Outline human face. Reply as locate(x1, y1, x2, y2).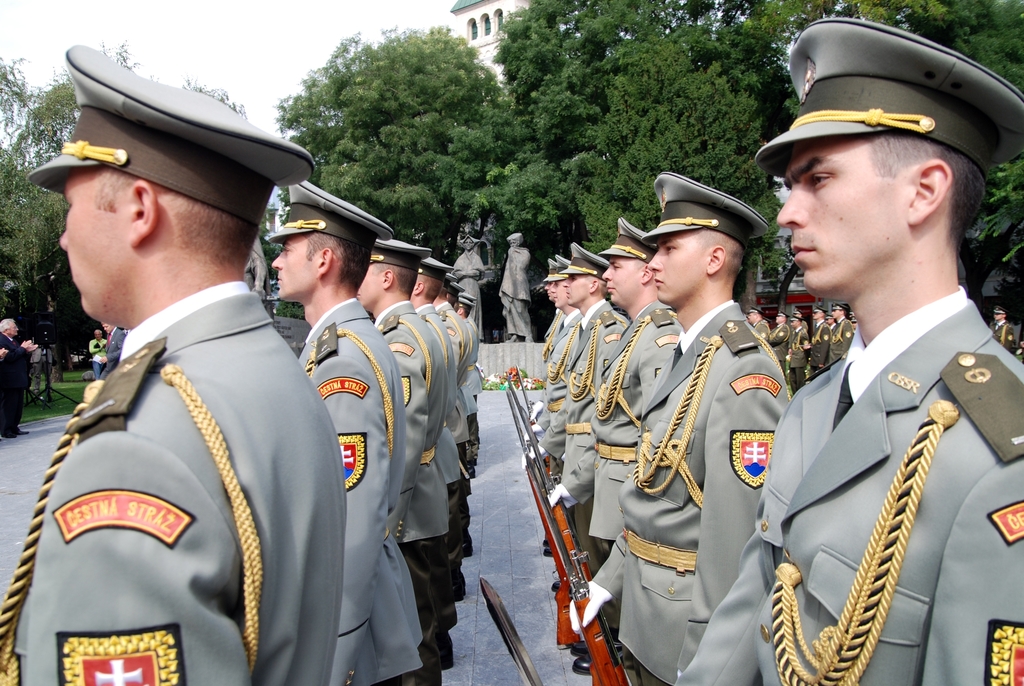
locate(358, 261, 393, 314).
